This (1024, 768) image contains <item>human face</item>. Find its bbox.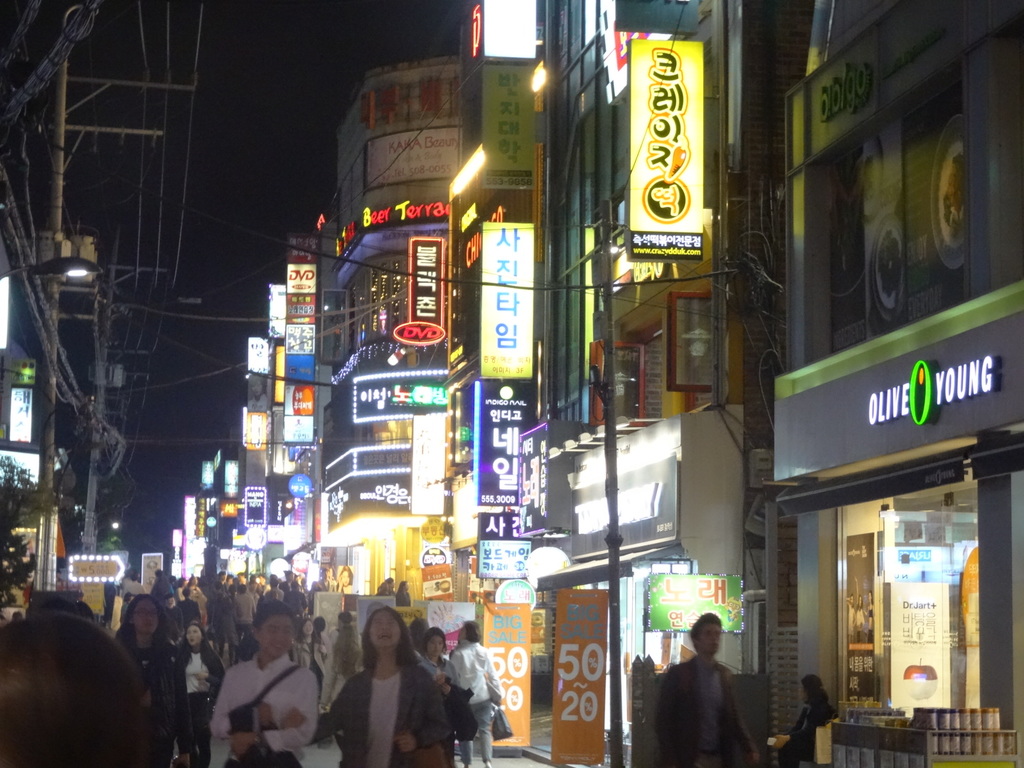
bbox(181, 624, 203, 652).
